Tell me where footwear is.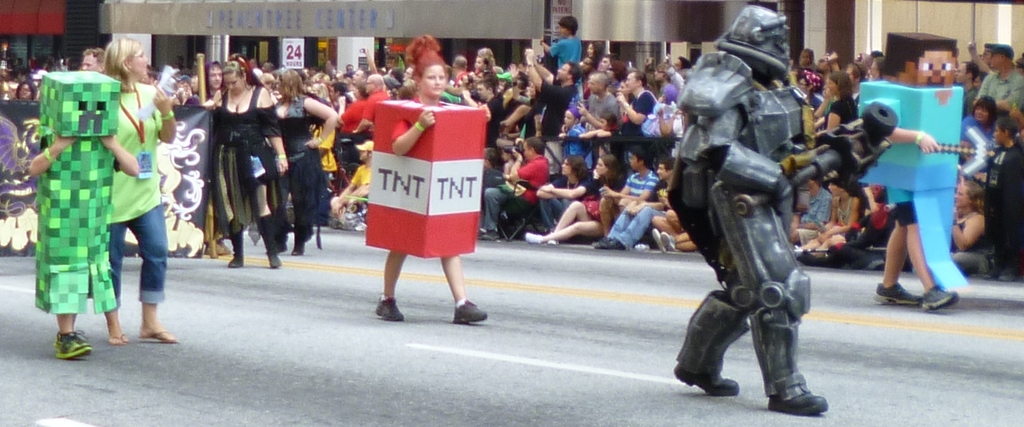
footwear is at BBox(590, 232, 612, 249).
